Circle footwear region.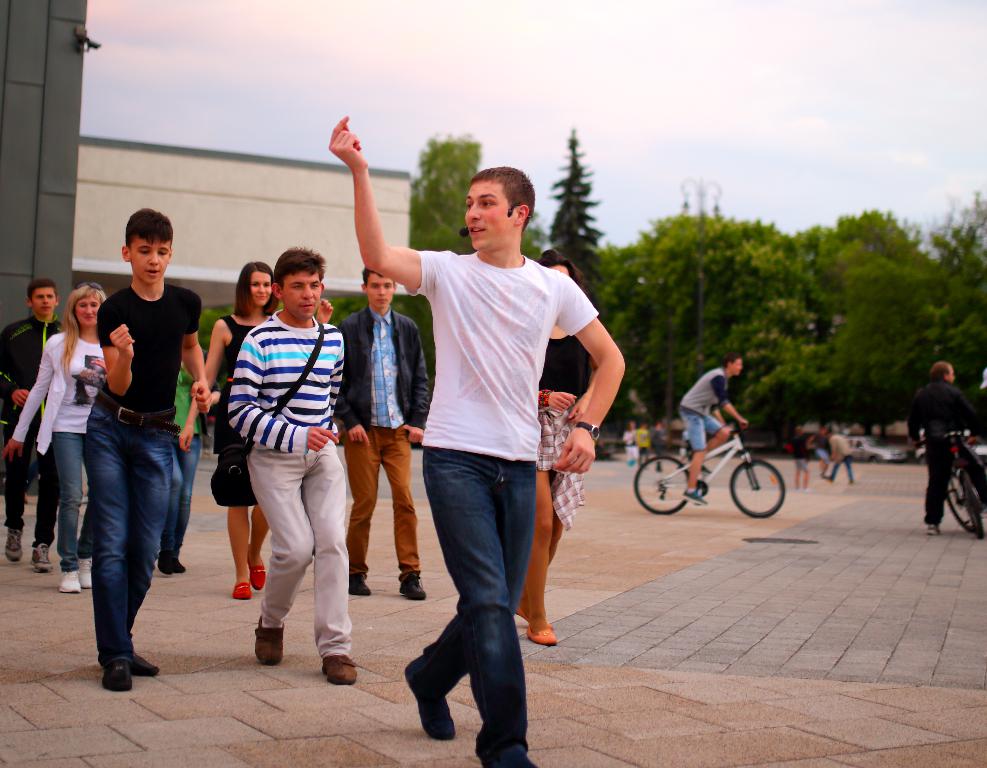
Region: crop(99, 657, 131, 693).
